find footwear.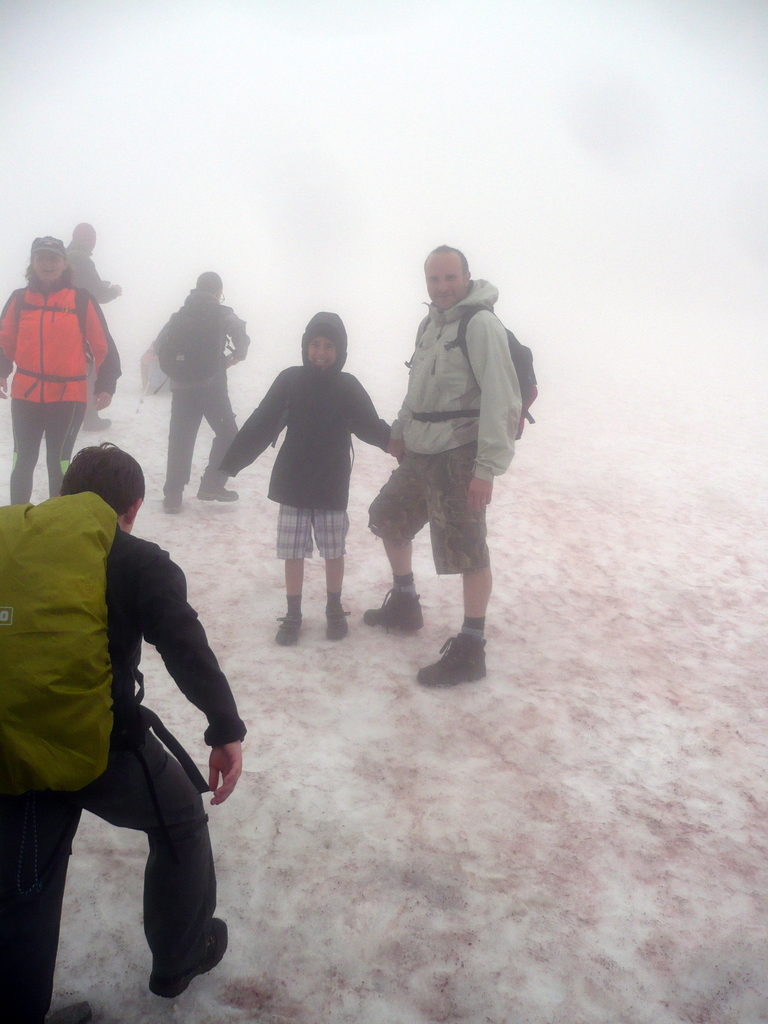
box=[46, 999, 95, 1023].
